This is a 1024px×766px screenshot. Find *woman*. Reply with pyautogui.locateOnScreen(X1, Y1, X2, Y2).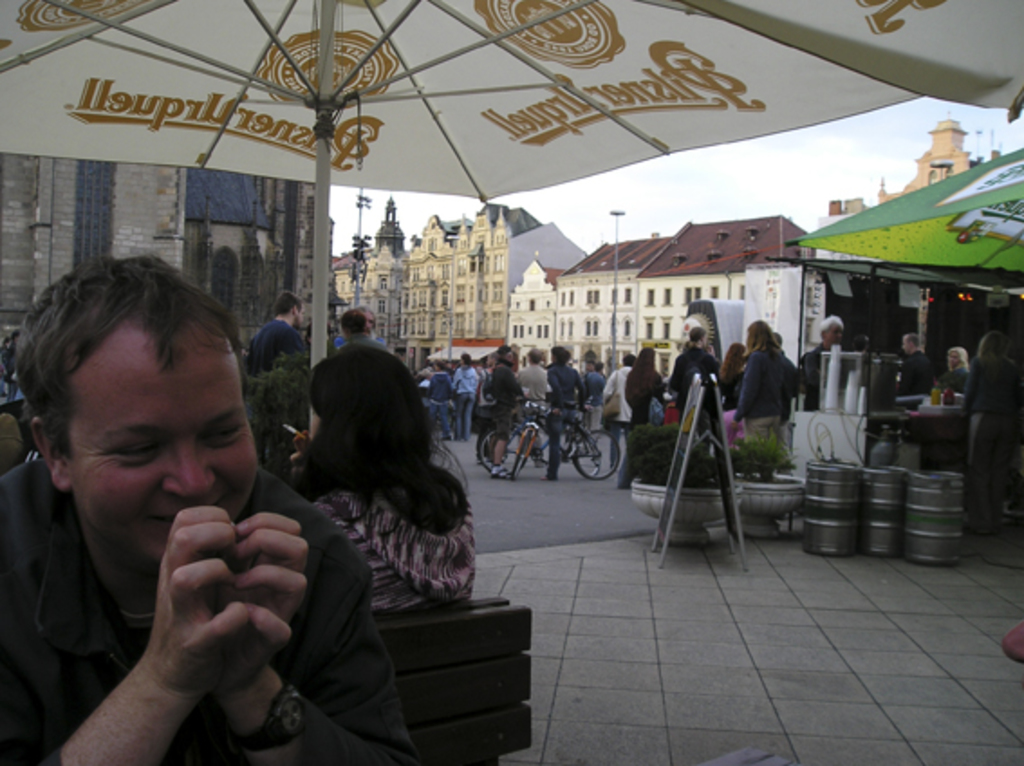
pyautogui.locateOnScreen(256, 349, 493, 668).
